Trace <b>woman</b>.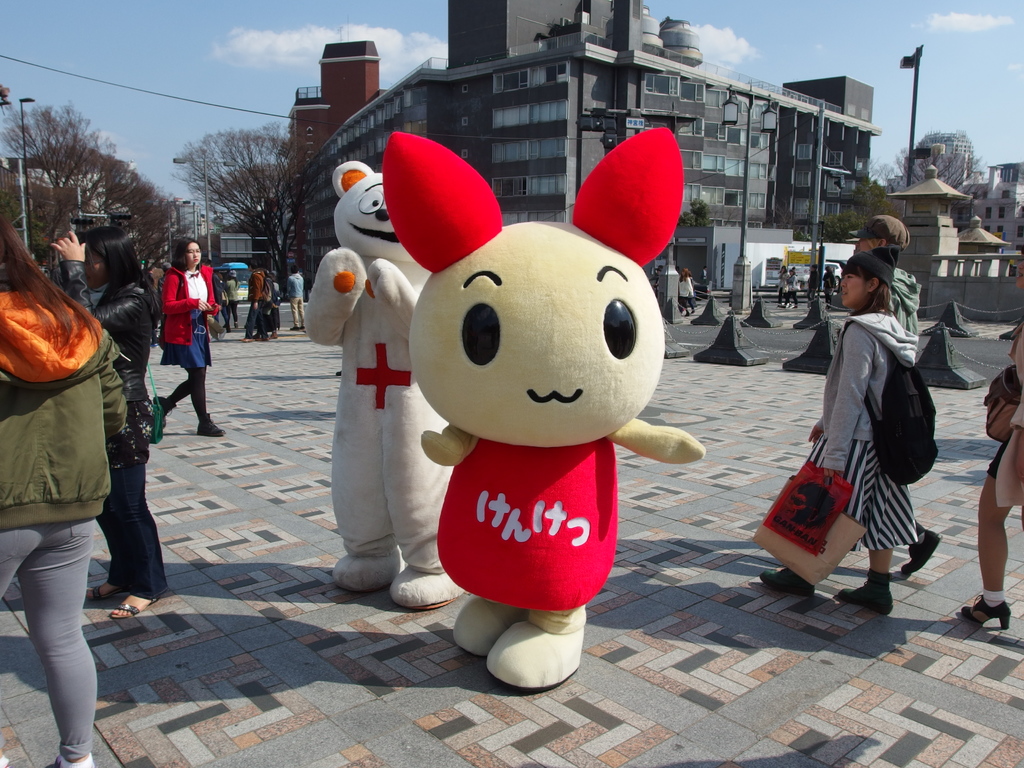
Traced to l=757, t=241, r=939, b=618.
